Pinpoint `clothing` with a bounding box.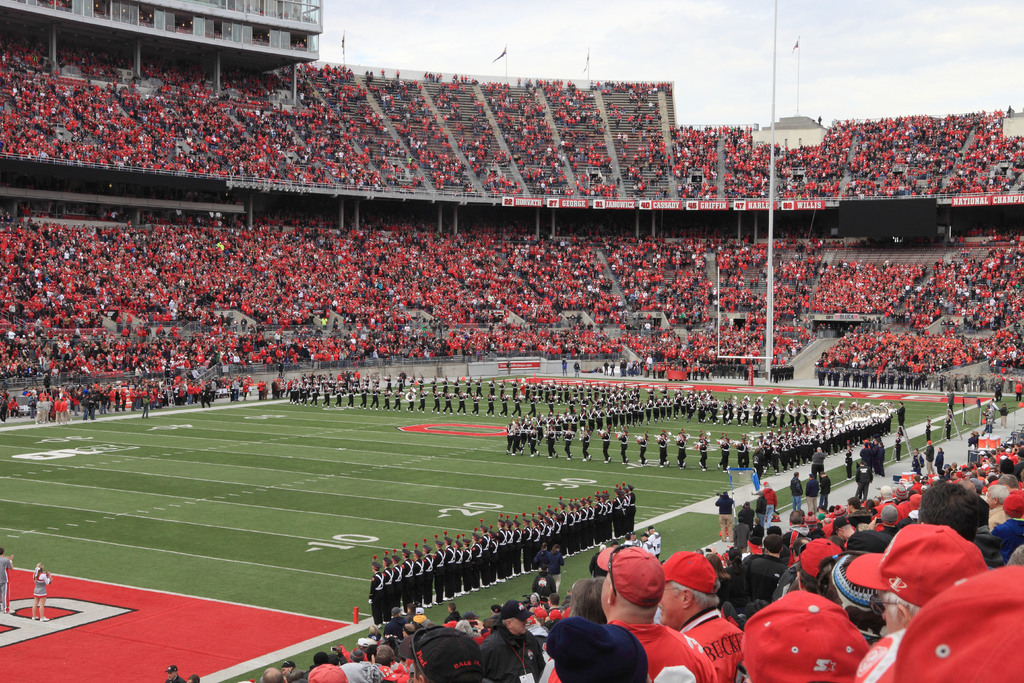
detection(756, 499, 766, 525).
